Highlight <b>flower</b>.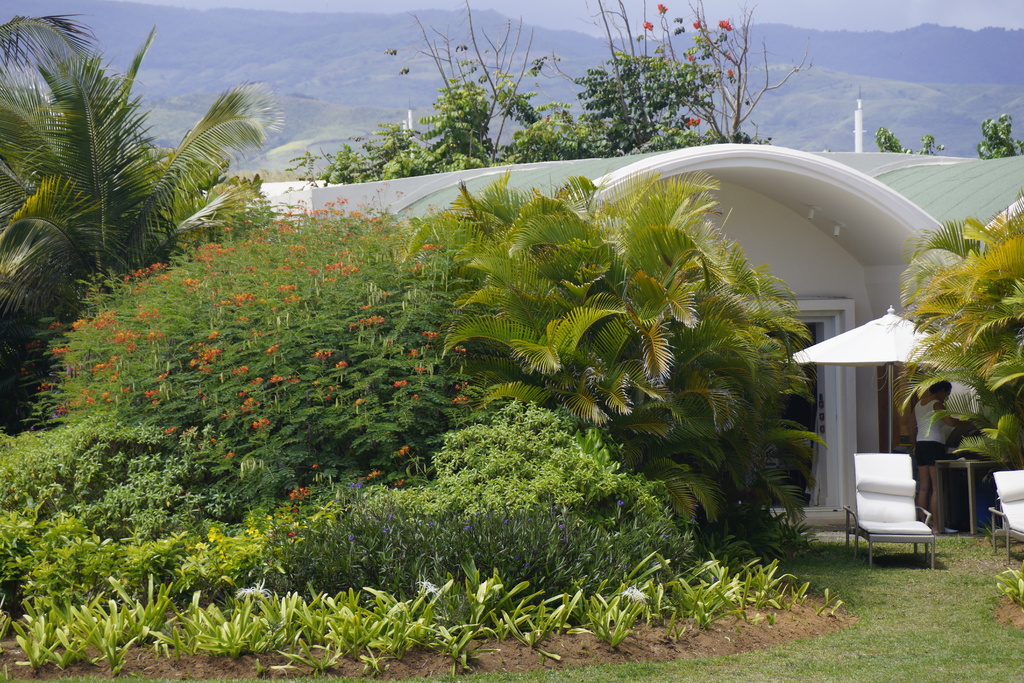
Highlighted region: Rect(152, 258, 168, 272).
